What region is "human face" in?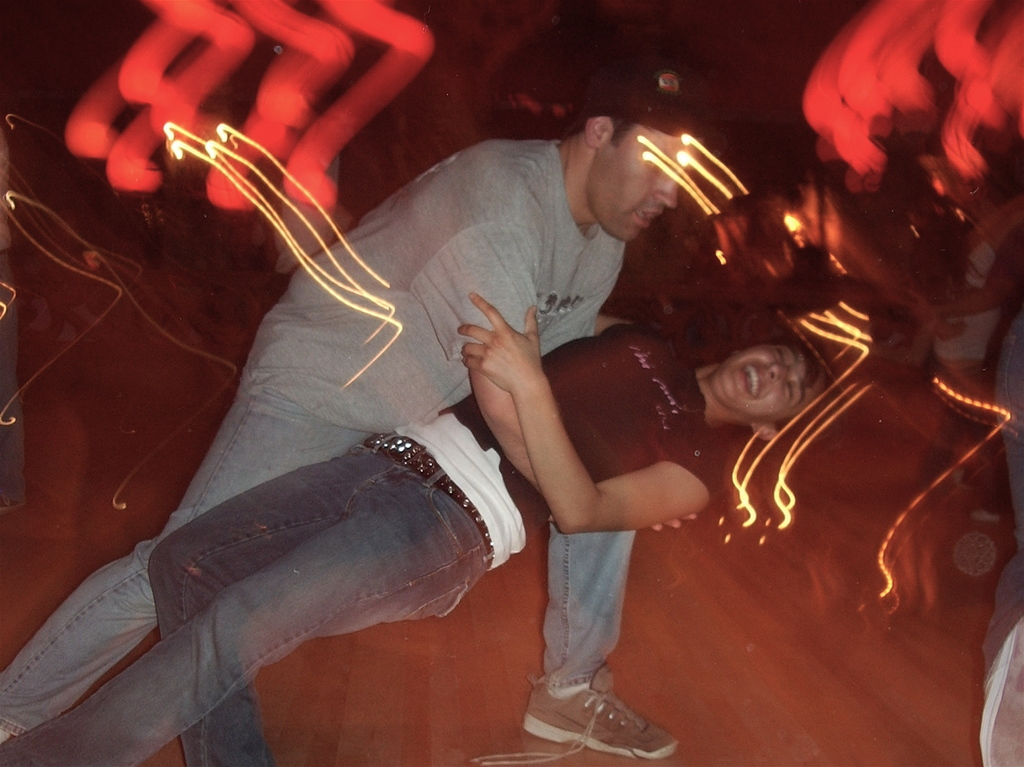
x1=587 y1=121 x2=698 y2=243.
